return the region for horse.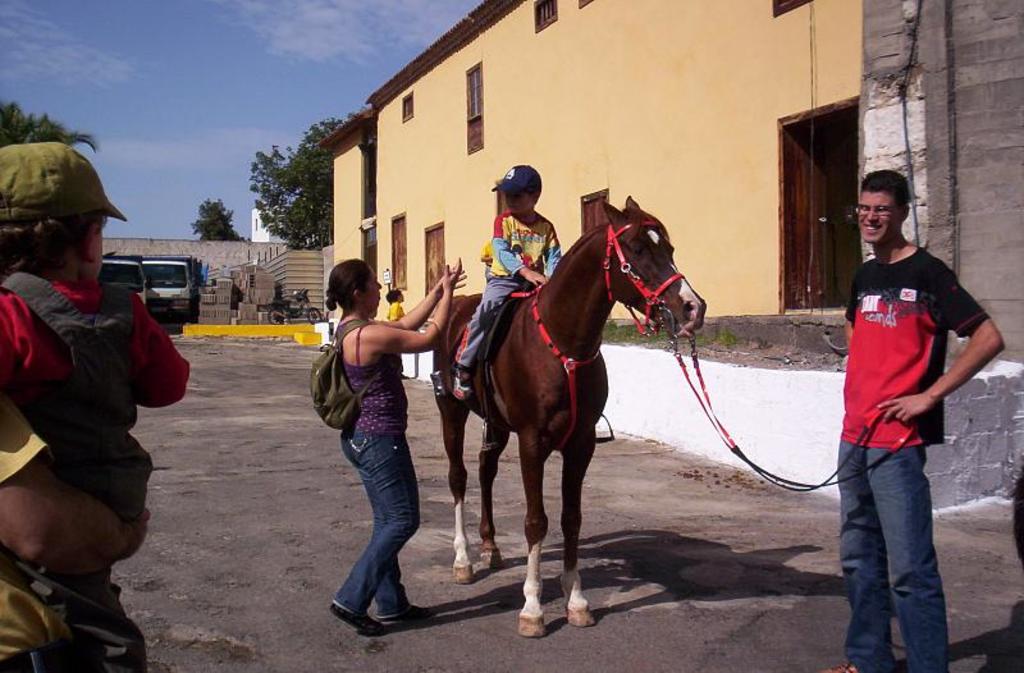
[x1=428, y1=192, x2=709, y2=642].
